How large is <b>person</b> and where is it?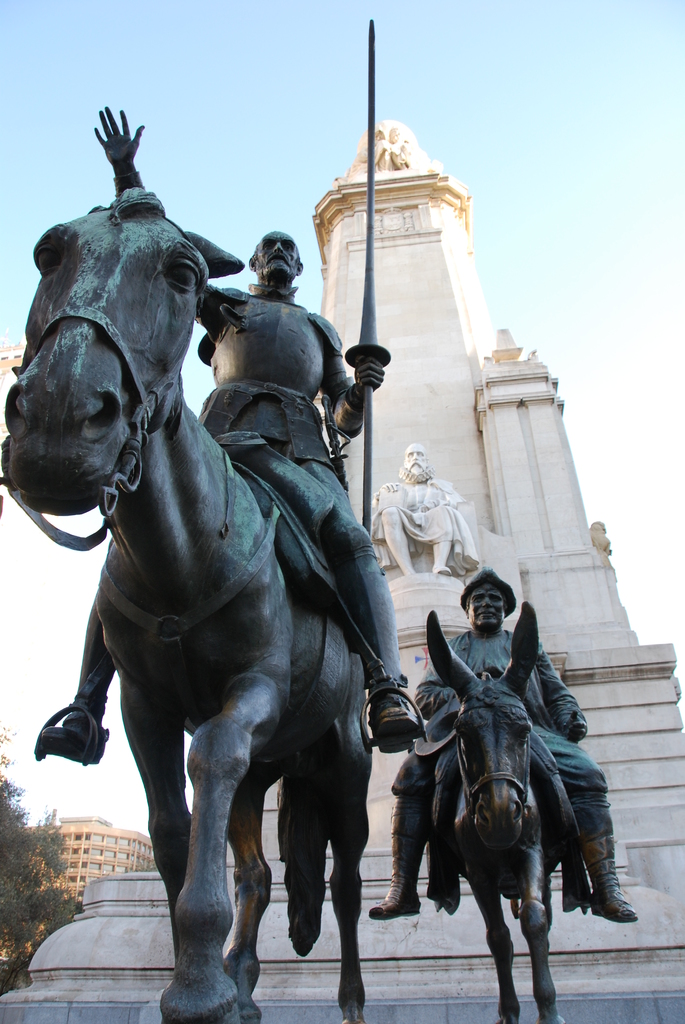
Bounding box: select_region(40, 108, 426, 755).
